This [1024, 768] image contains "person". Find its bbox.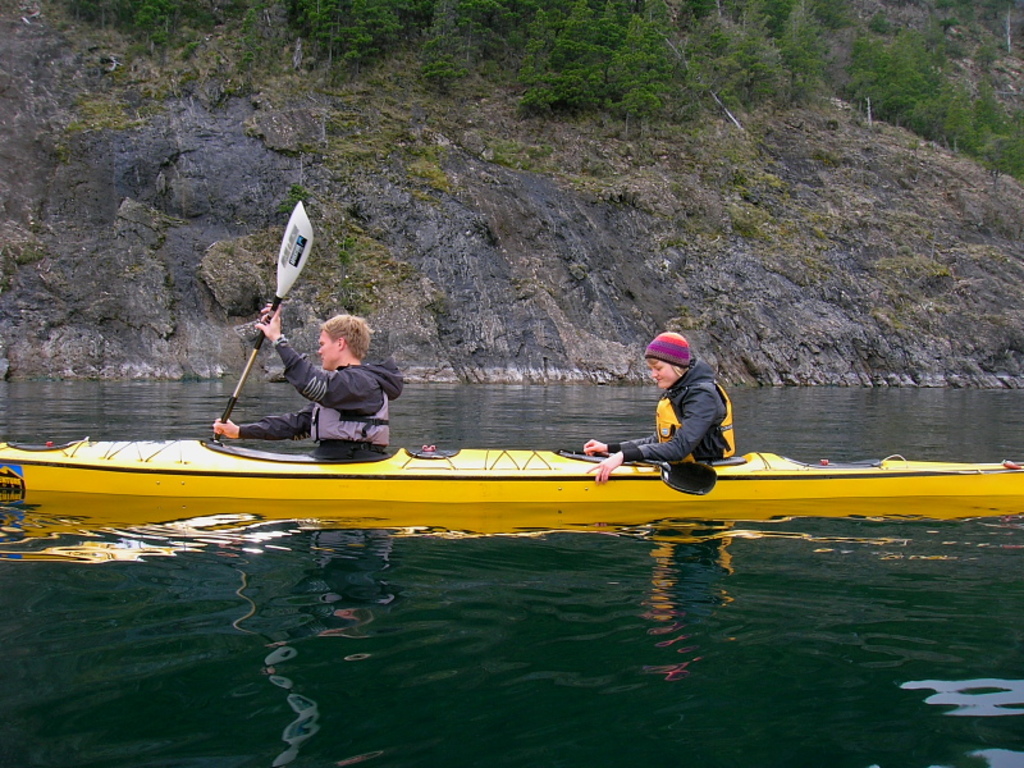
select_region(215, 296, 403, 456).
